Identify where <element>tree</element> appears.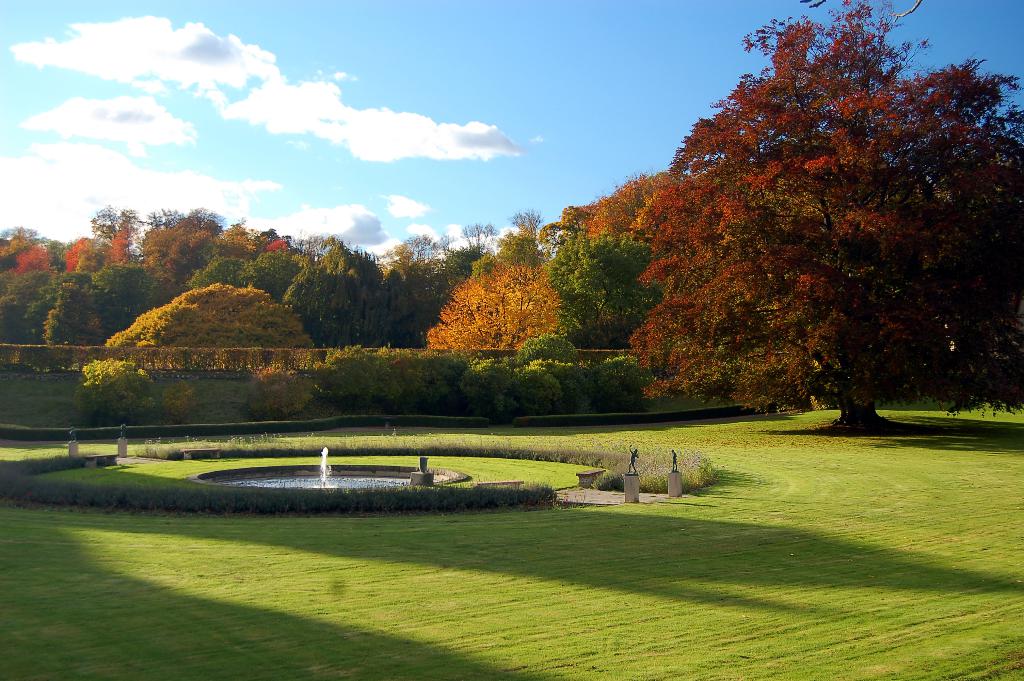
Appears at bbox(426, 259, 570, 354).
